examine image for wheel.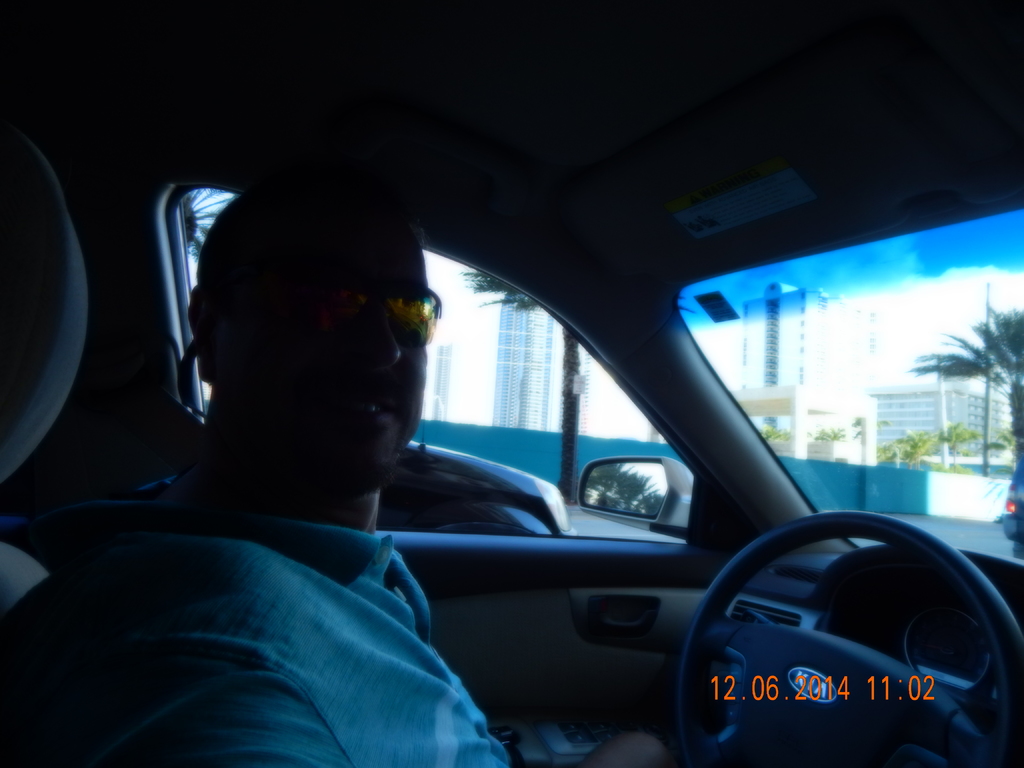
Examination result: crop(678, 529, 1002, 728).
